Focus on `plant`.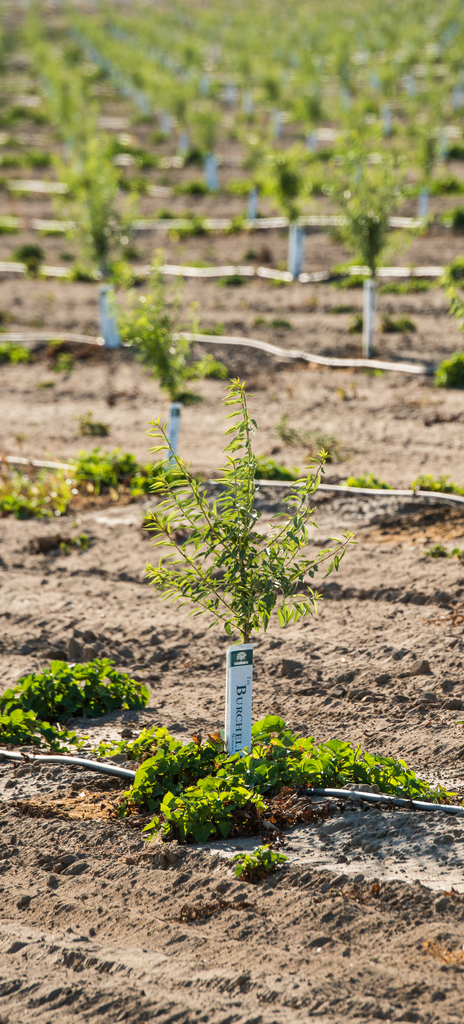
Focused at bbox=[102, 707, 445, 875].
